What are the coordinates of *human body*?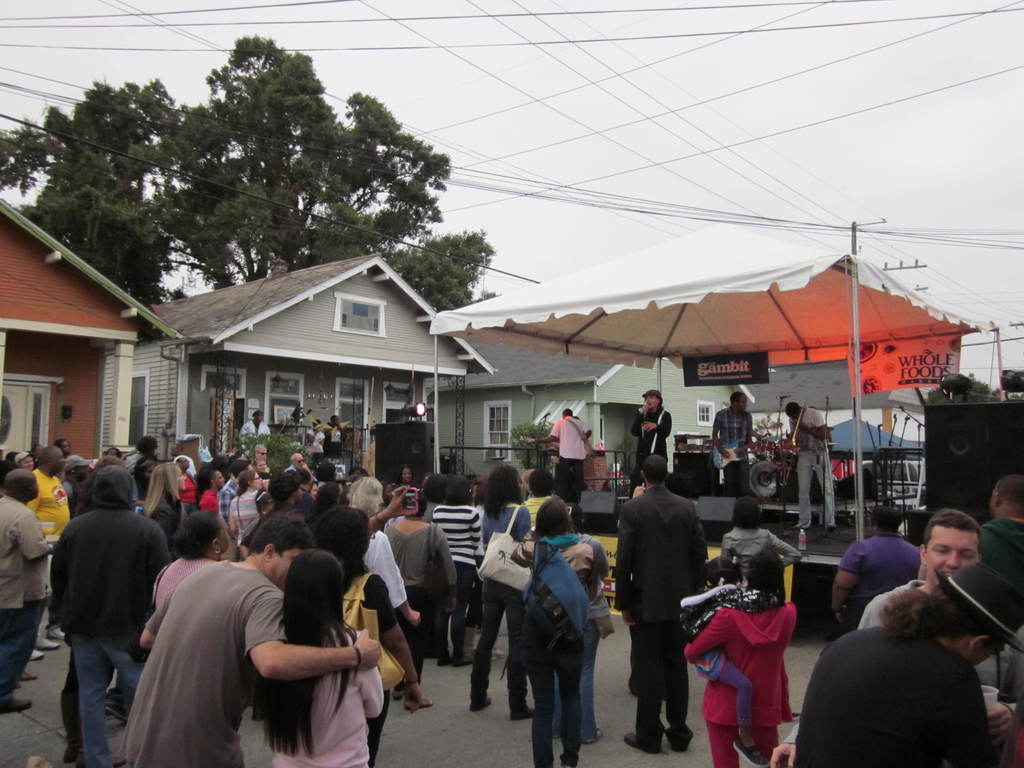
692,575,770,764.
